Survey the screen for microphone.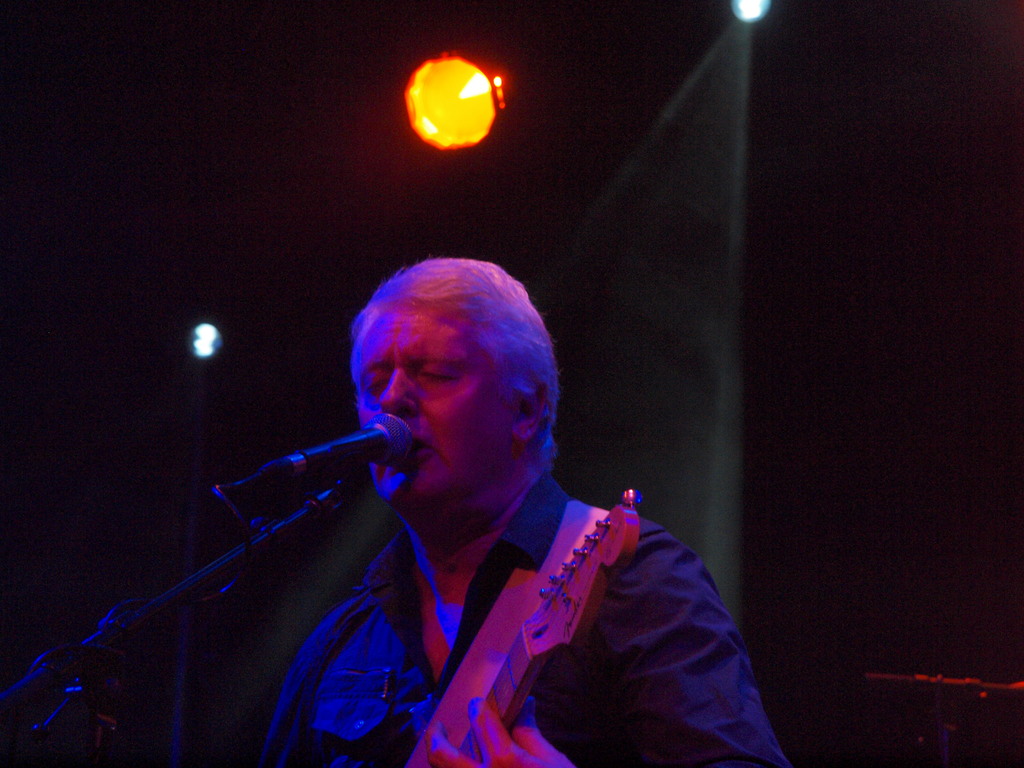
Survey found: 214/412/415/491.
